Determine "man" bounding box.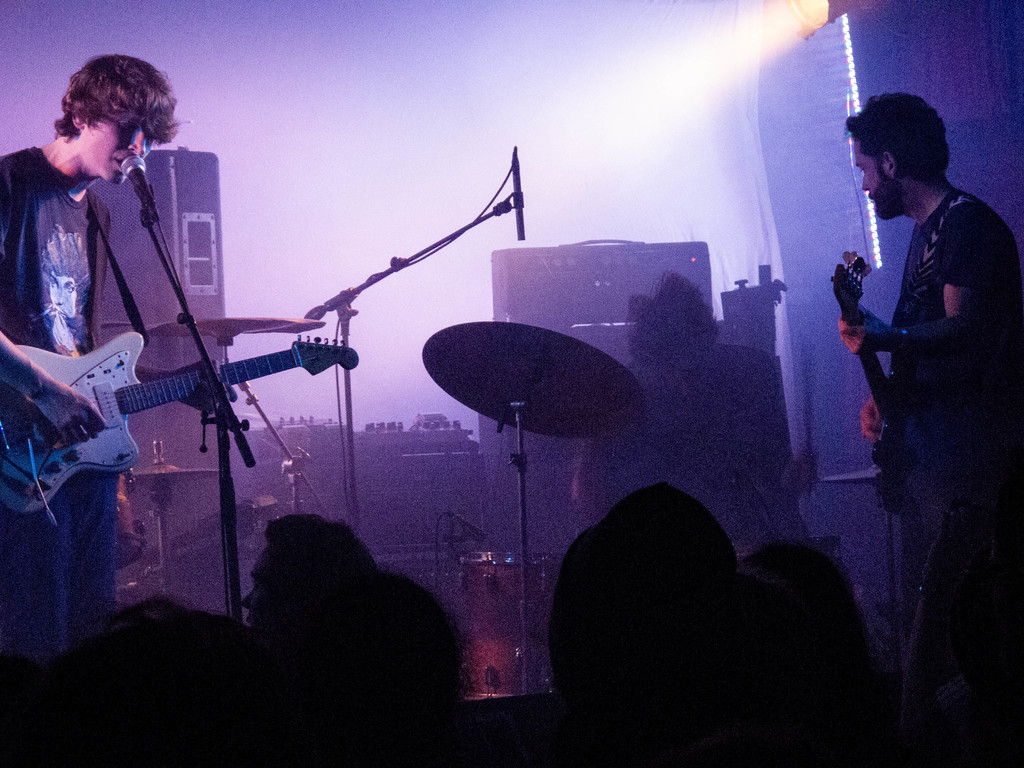
Determined: box=[0, 51, 242, 675].
